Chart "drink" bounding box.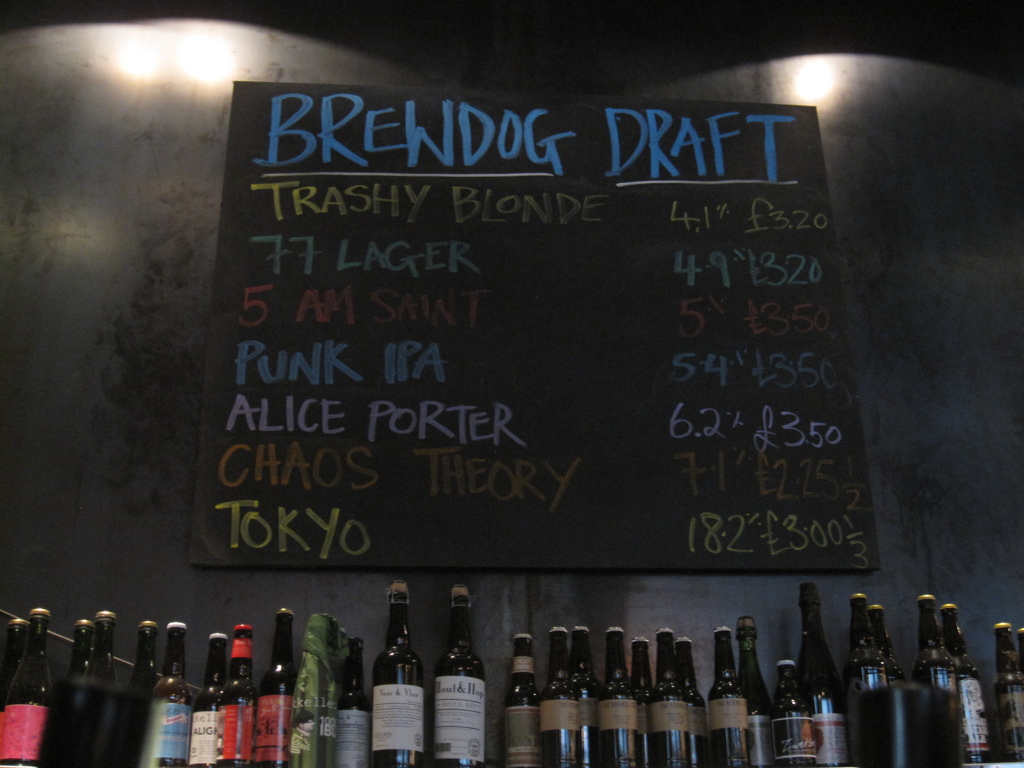
Charted: <region>567, 616, 599, 767</region>.
